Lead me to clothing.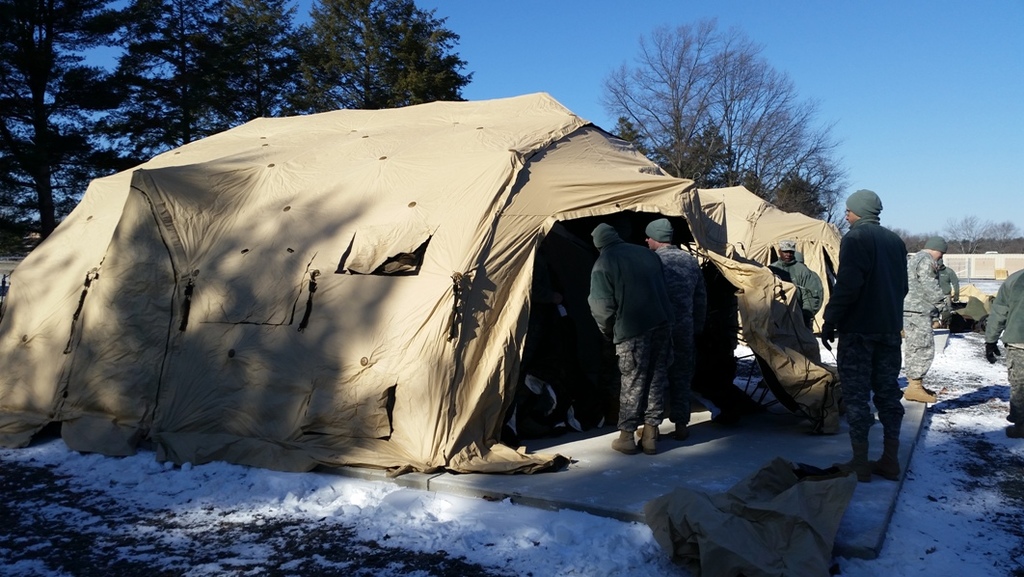
Lead to x1=935 y1=264 x2=962 y2=296.
